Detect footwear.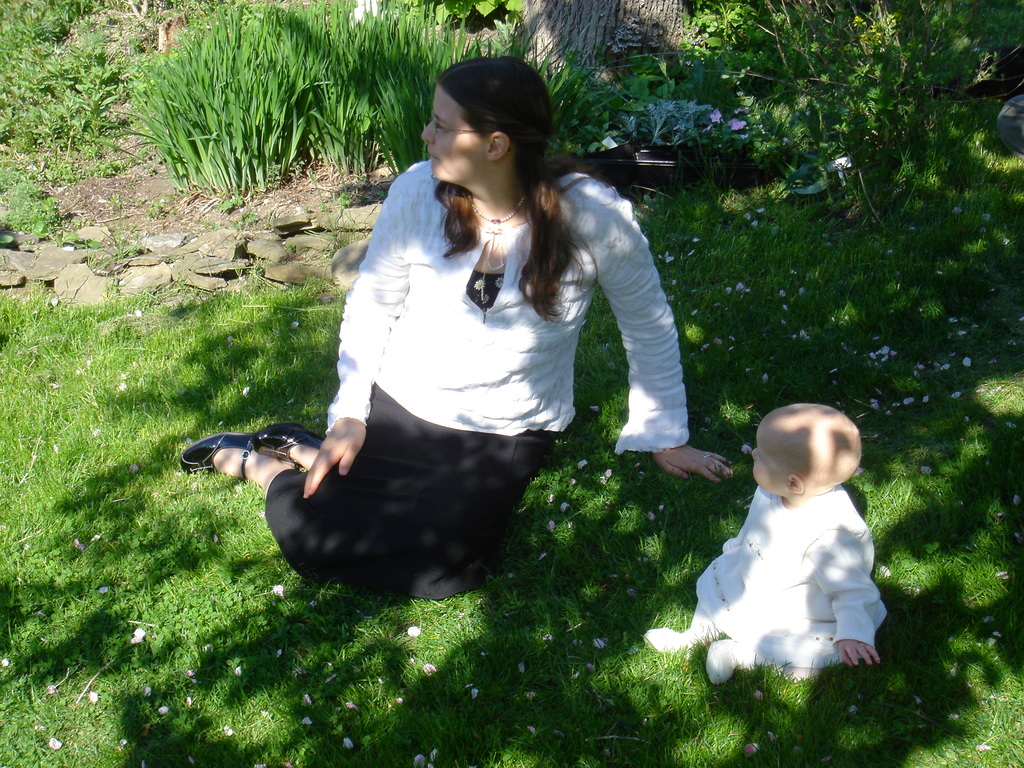
Detected at [640,628,691,656].
